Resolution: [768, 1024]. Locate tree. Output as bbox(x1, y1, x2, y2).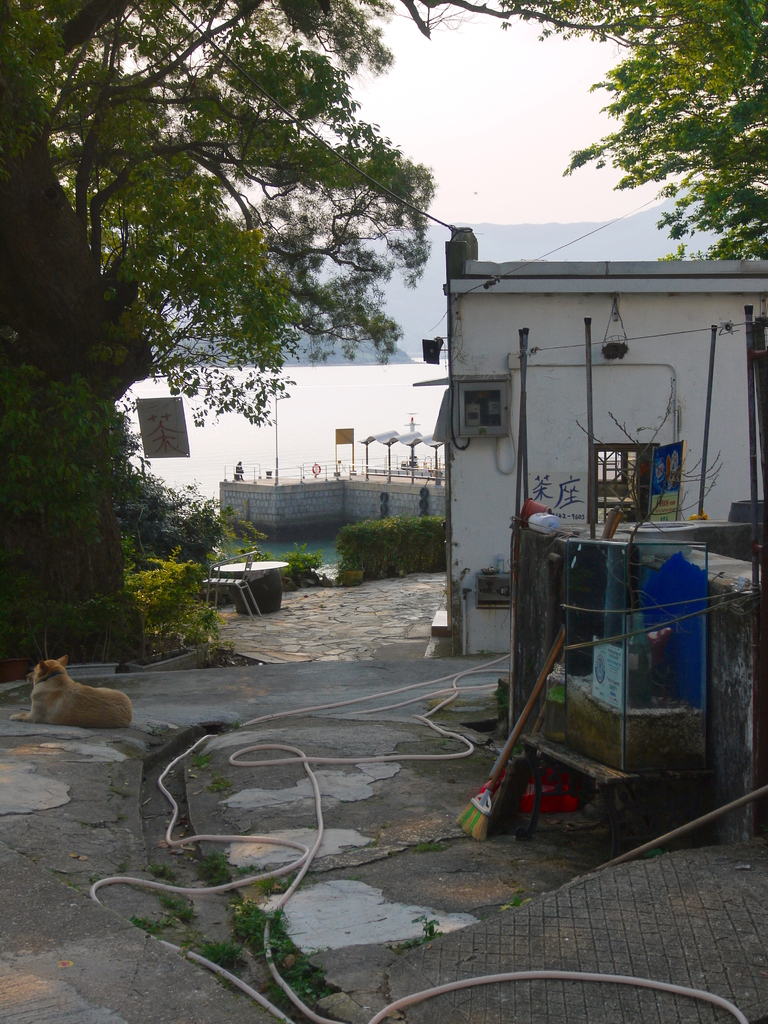
bbox(0, 0, 716, 685).
